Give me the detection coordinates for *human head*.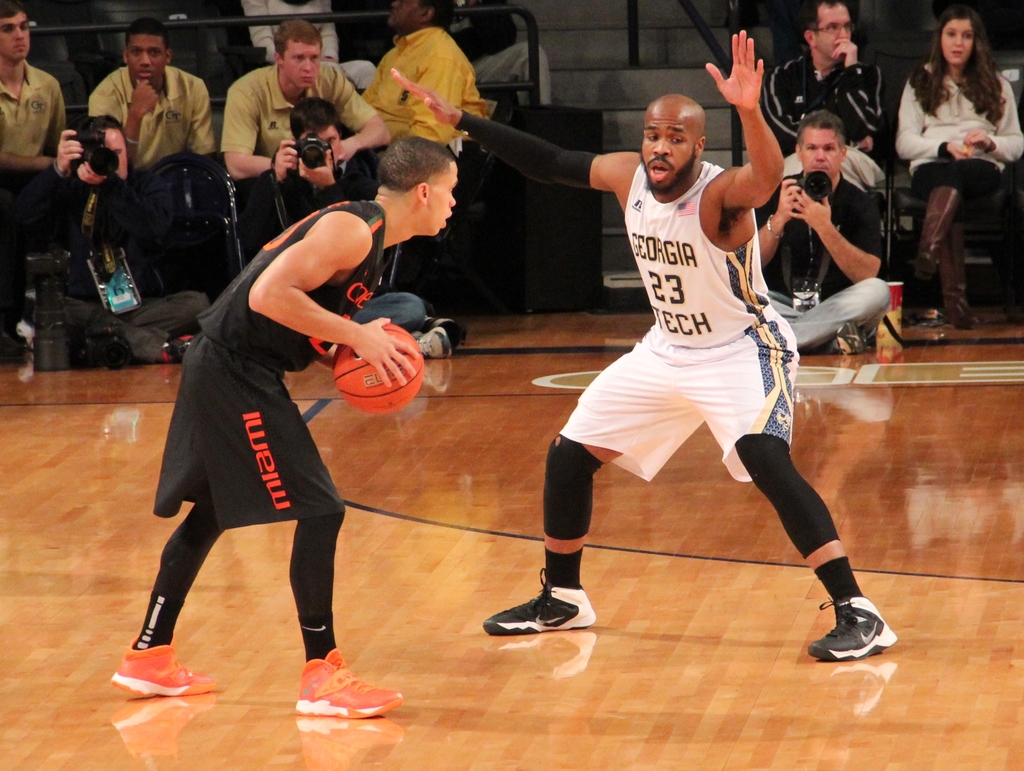
118,21,173,88.
